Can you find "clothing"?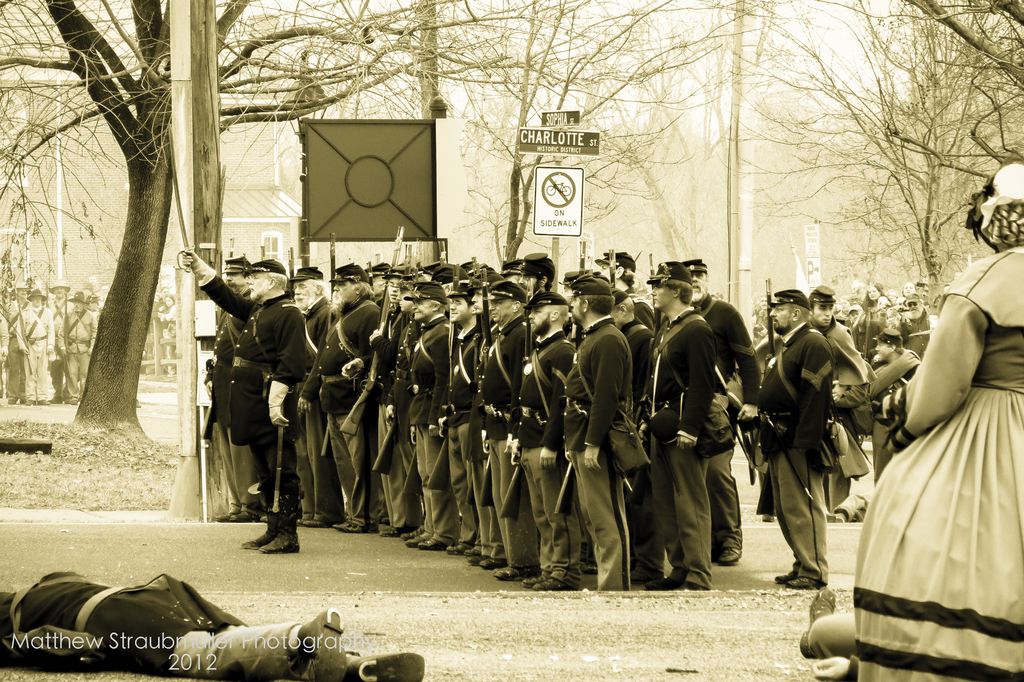
Yes, bounding box: box=[309, 300, 337, 468].
